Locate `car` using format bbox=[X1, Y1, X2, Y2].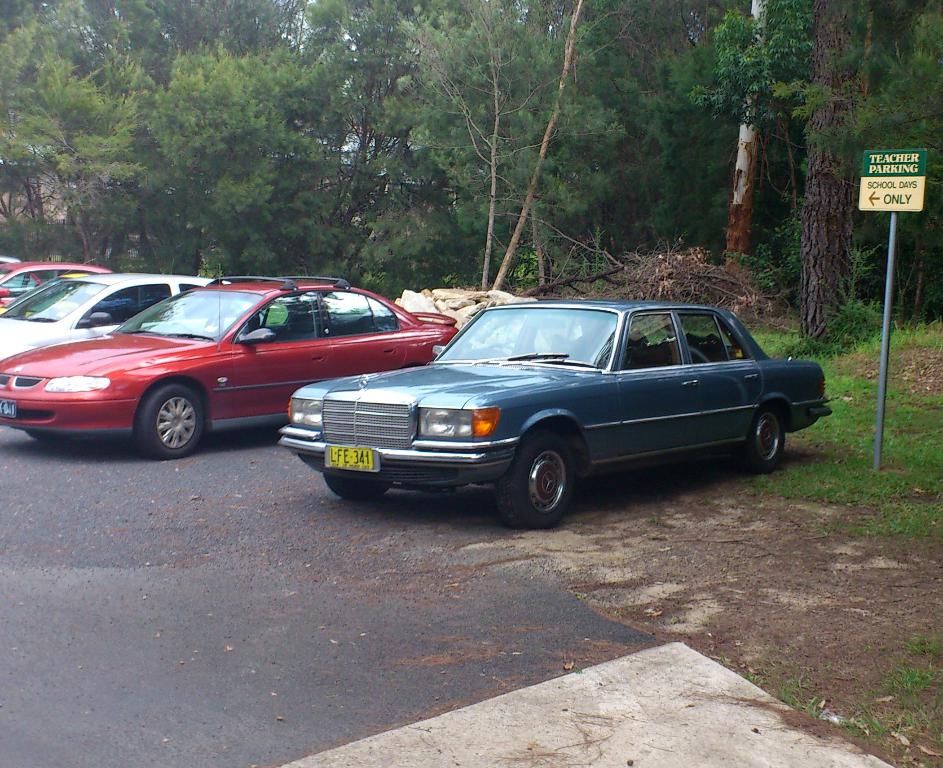
bbox=[0, 256, 111, 318].
